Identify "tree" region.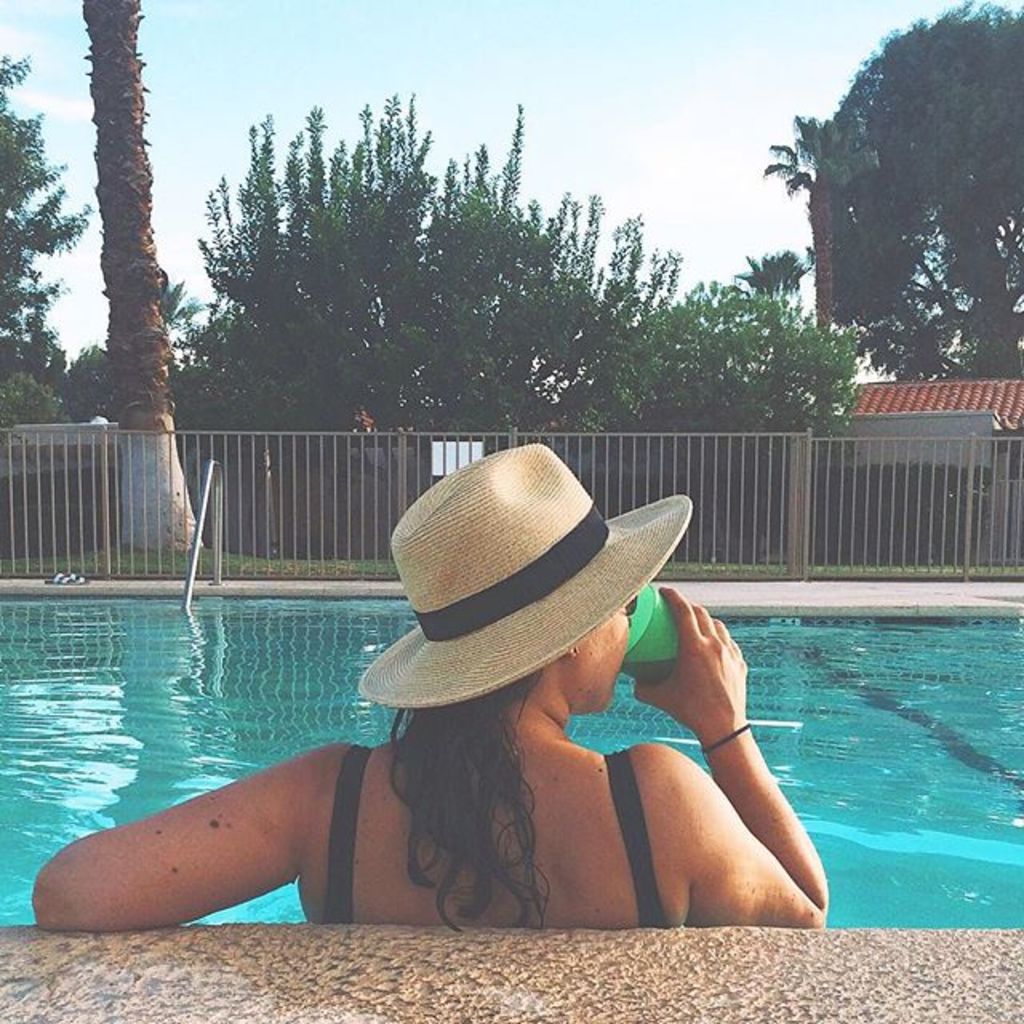
Region: select_region(0, 51, 96, 426).
